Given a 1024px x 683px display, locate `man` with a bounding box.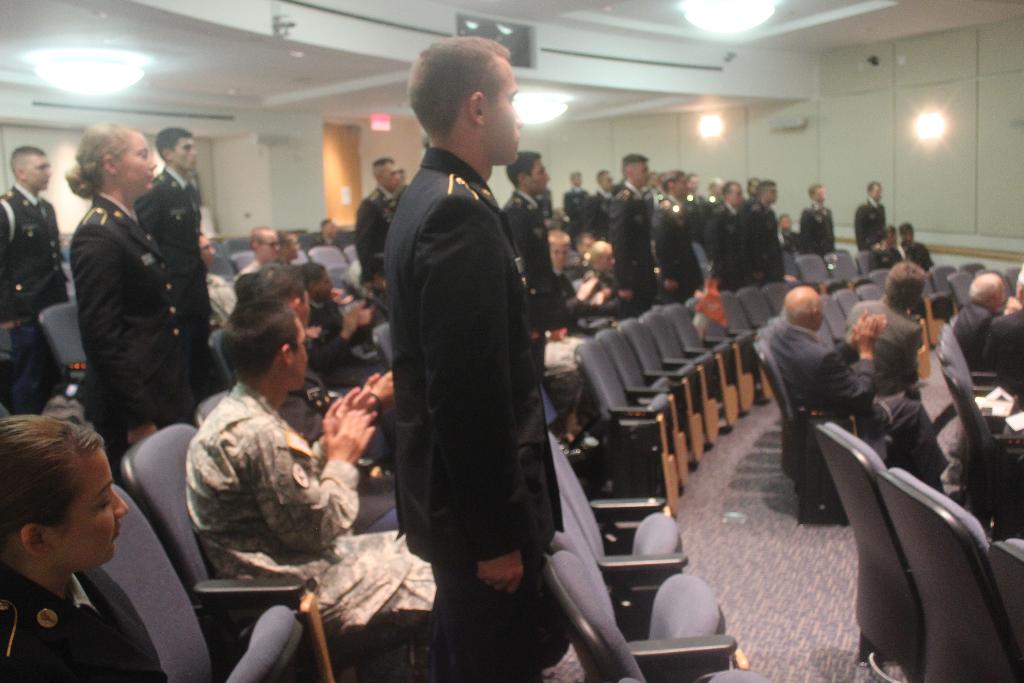
Located: [981, 257, 1023, 382].
